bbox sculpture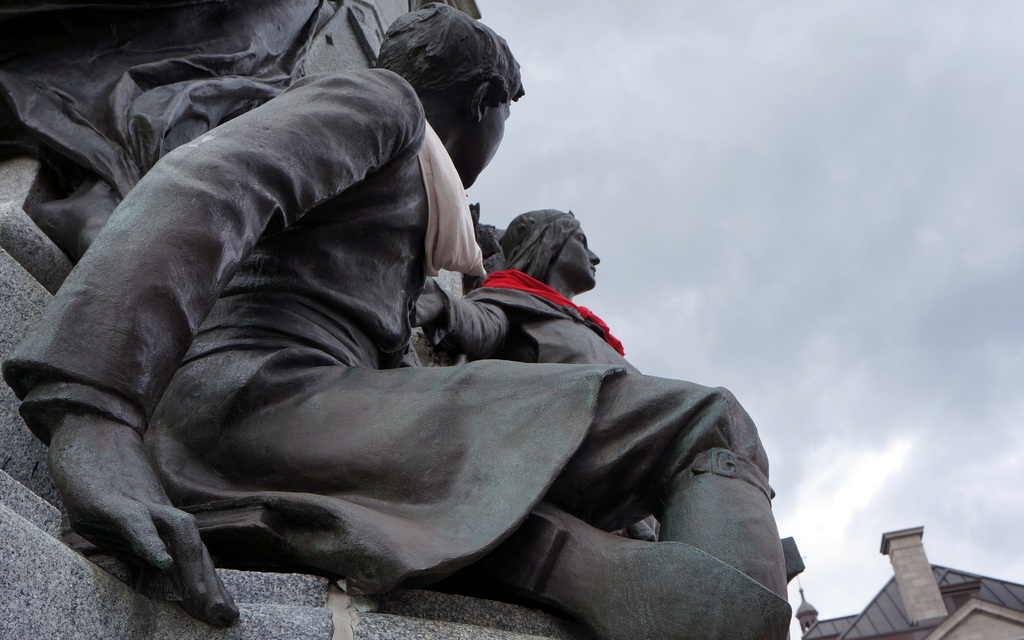
bbox(438, 209, 640, 374)
